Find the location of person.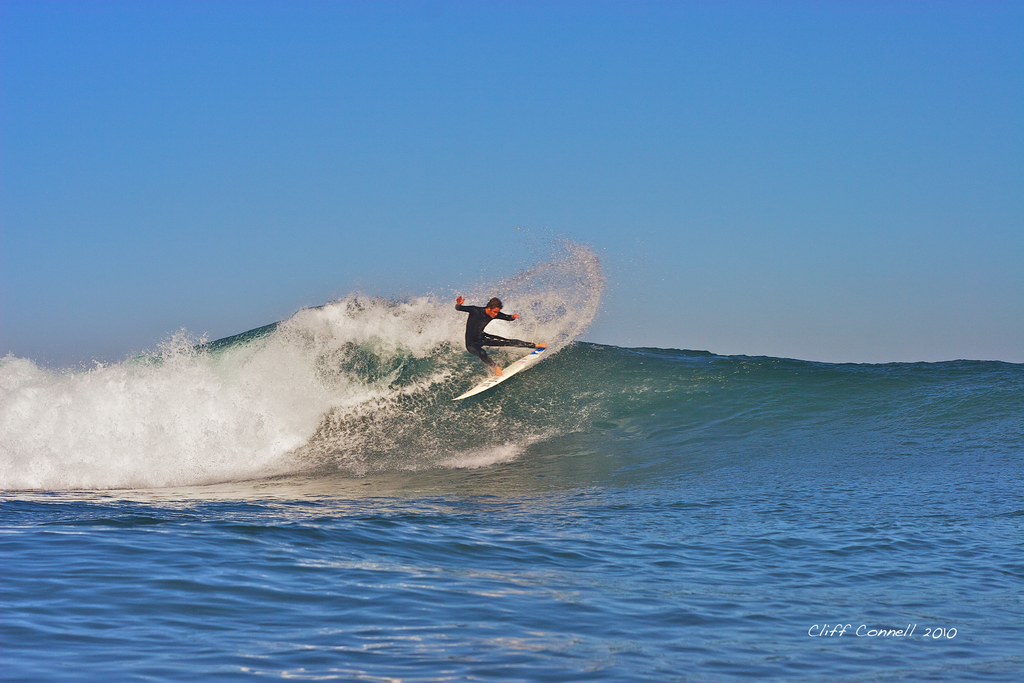
Location: (x1=452, y1=297, x2=545, y2=374).
